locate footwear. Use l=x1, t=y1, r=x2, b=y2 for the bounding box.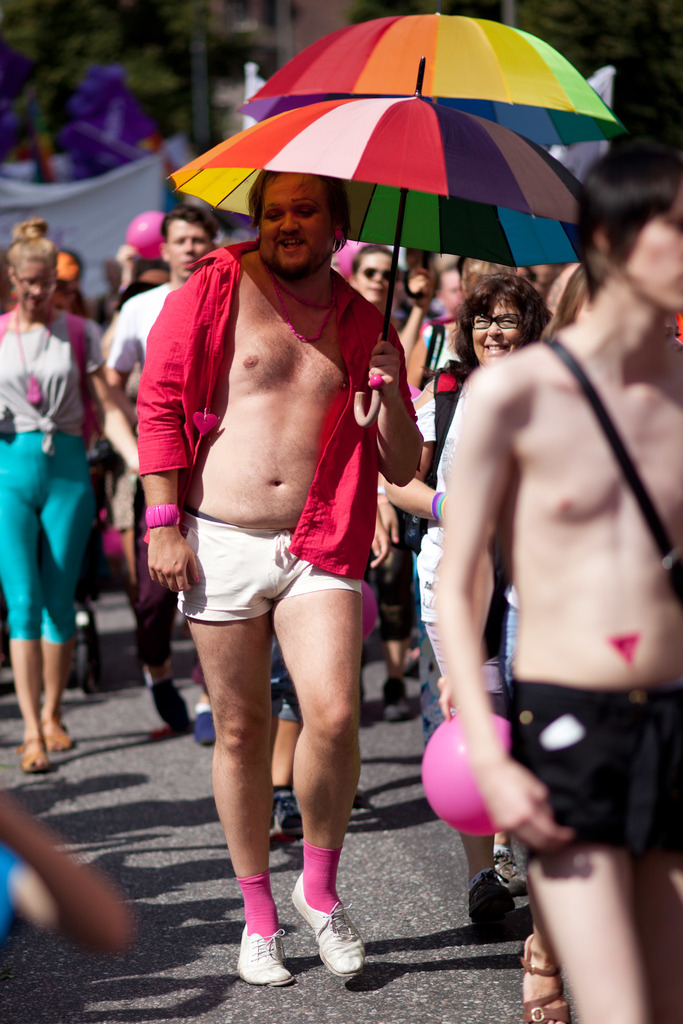
l=42, t=707, r=70, b=753.
